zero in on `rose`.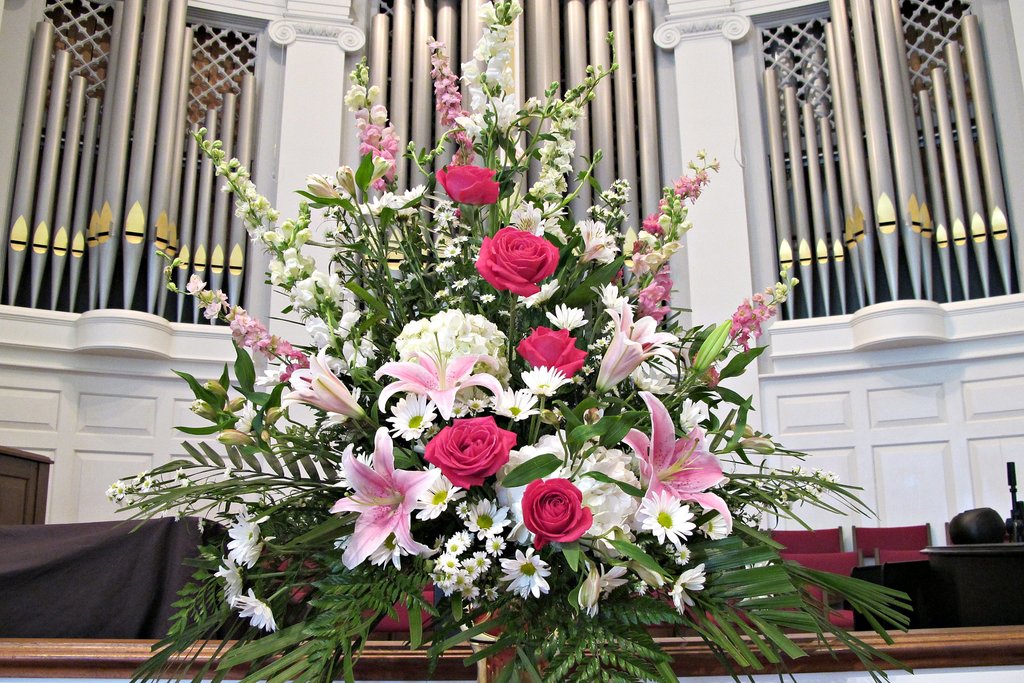
Zeroed in: l=520, t=478, r=591, b=554.
